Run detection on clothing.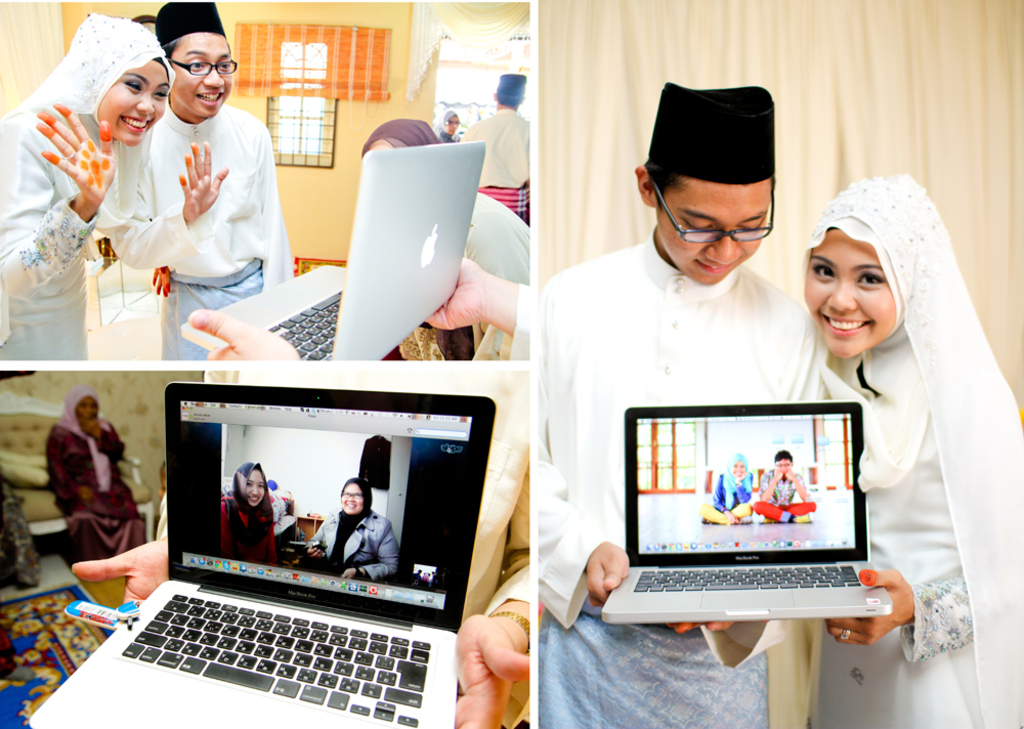
Result: x1=751, y1=468, x2=817, y2=518.
